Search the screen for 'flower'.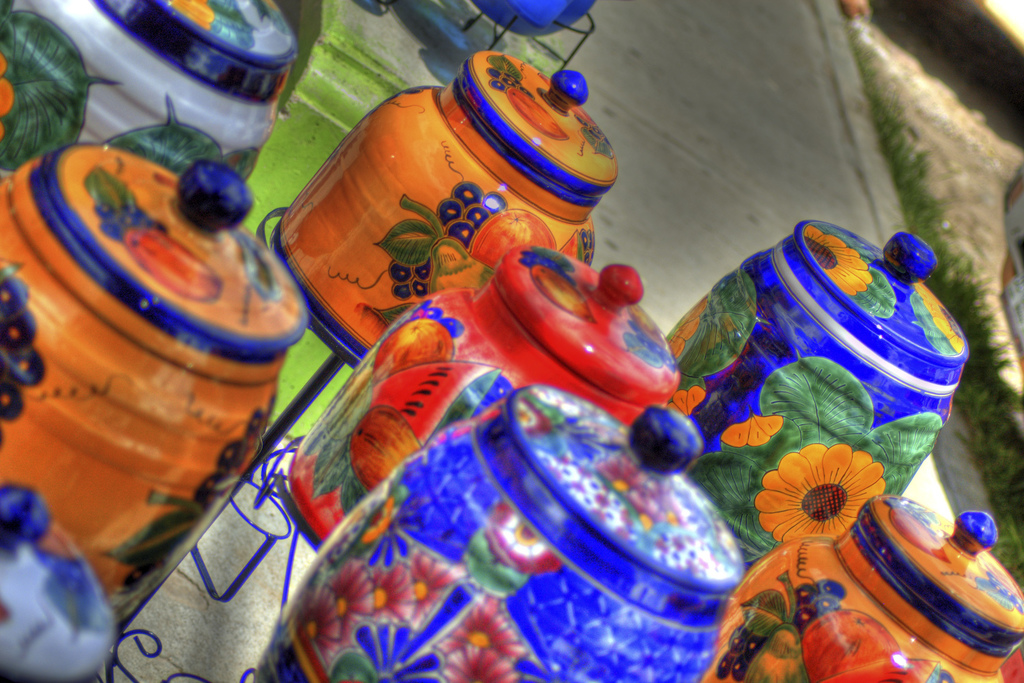
Found at 921,281,965,355.
